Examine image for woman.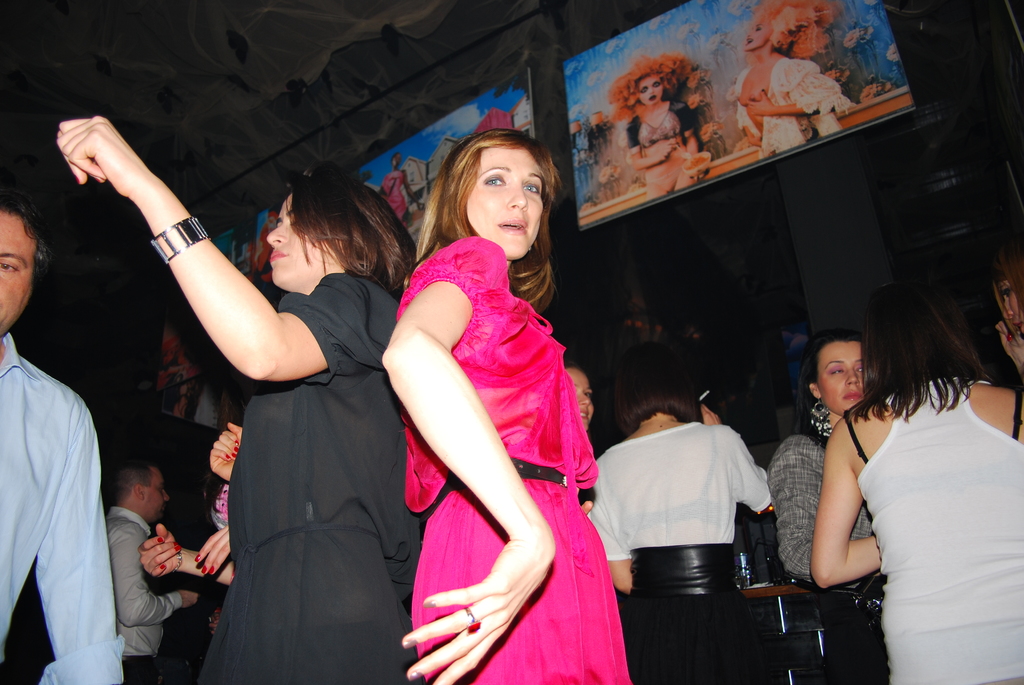
Examination result: crop(378, 129, 634, 684).
